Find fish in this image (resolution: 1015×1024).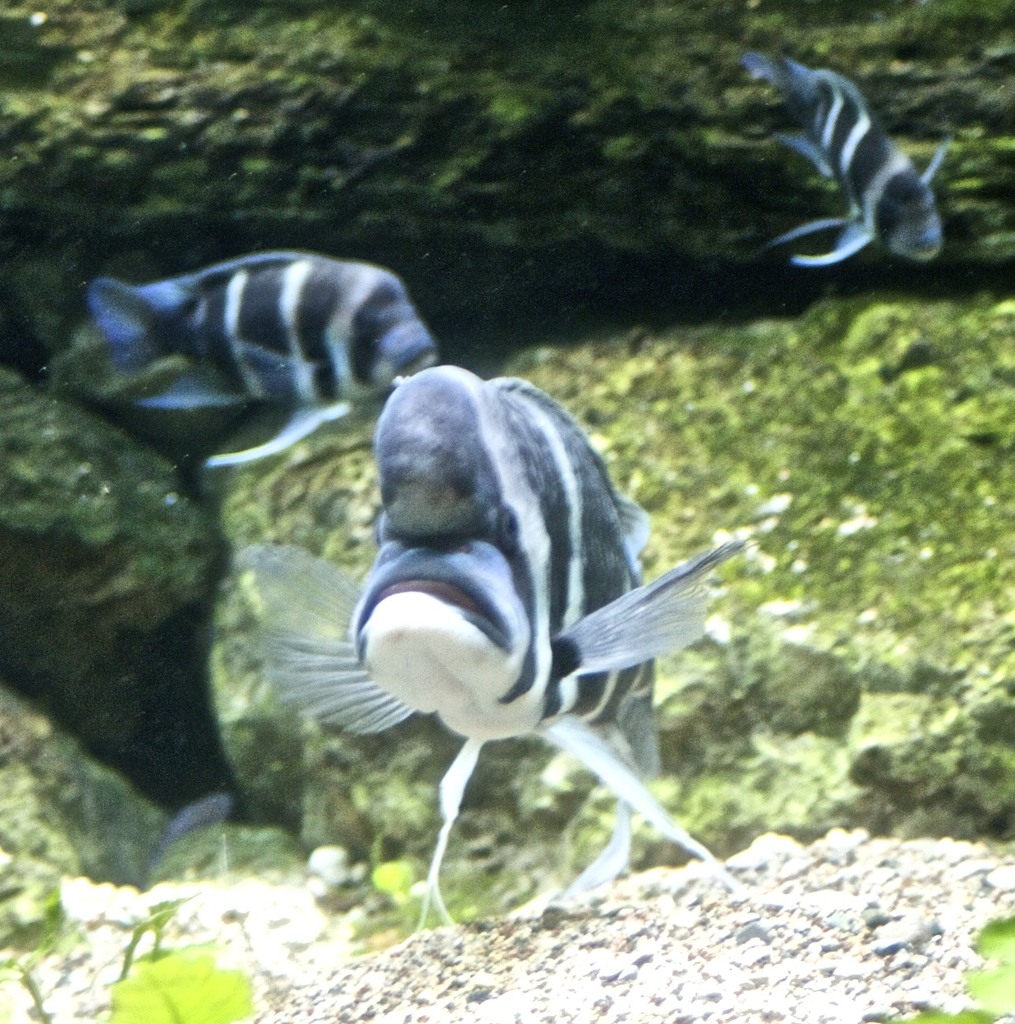
bbox(298, 360, 742, 871).
